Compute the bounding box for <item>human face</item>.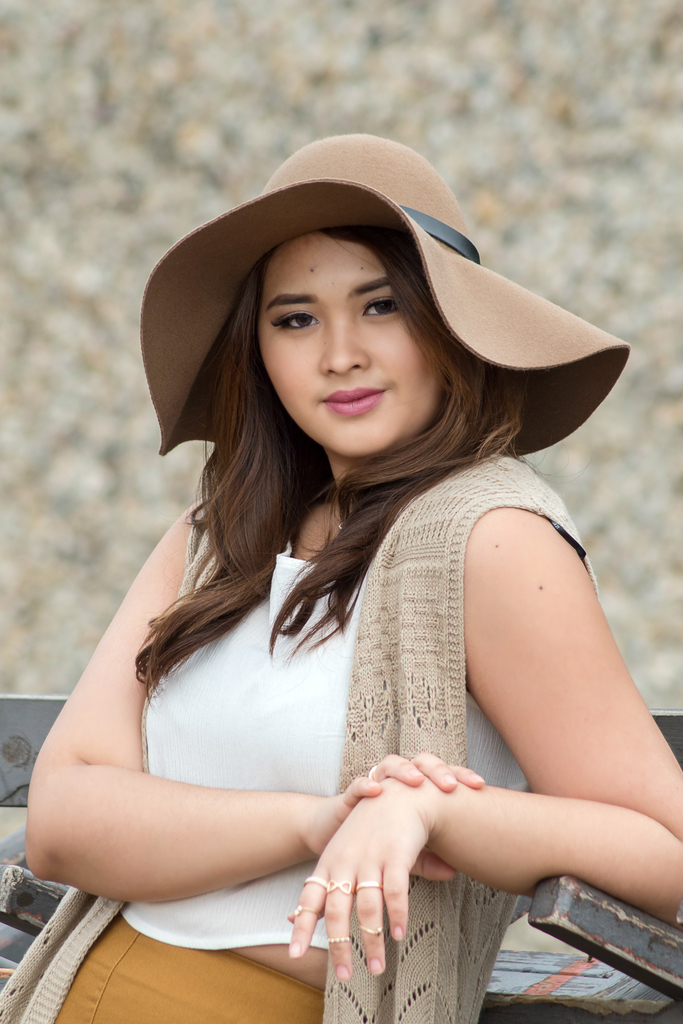
bbox=[258, 227, 435, 460].
